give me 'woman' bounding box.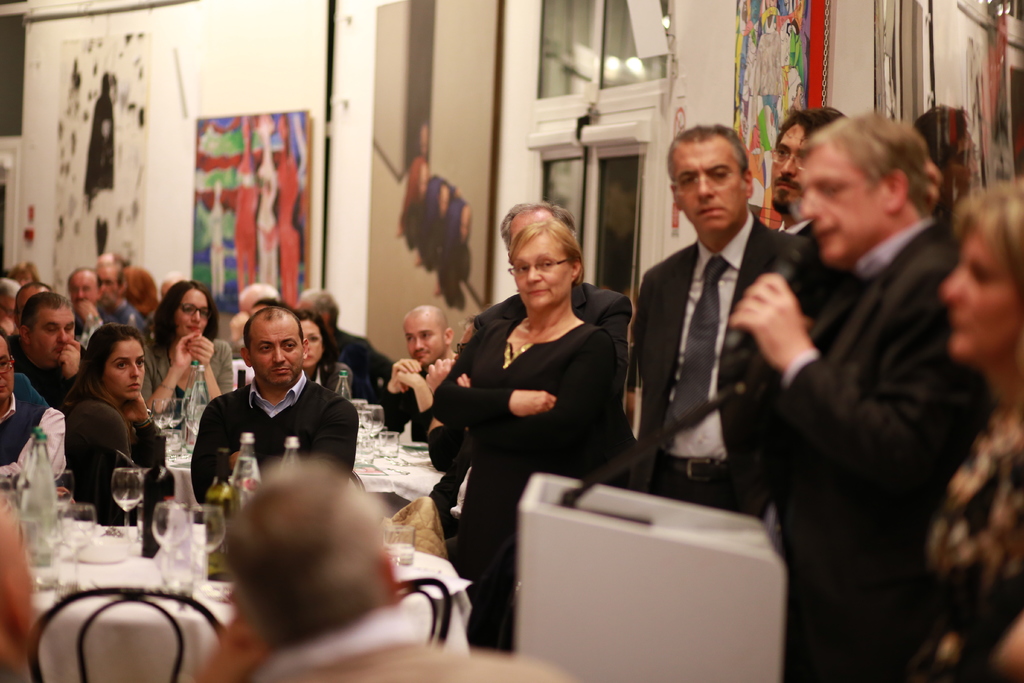
select_region(890, 176, 1023, 680).
